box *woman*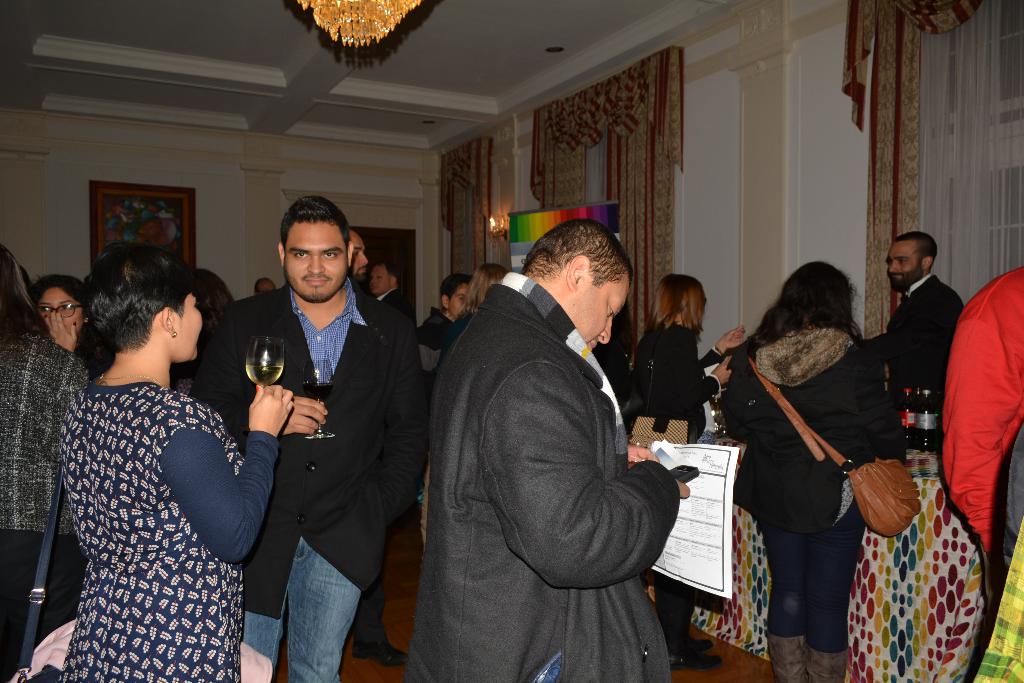
pyautogui.locateOnScreen(630, 272, 746, 672)
